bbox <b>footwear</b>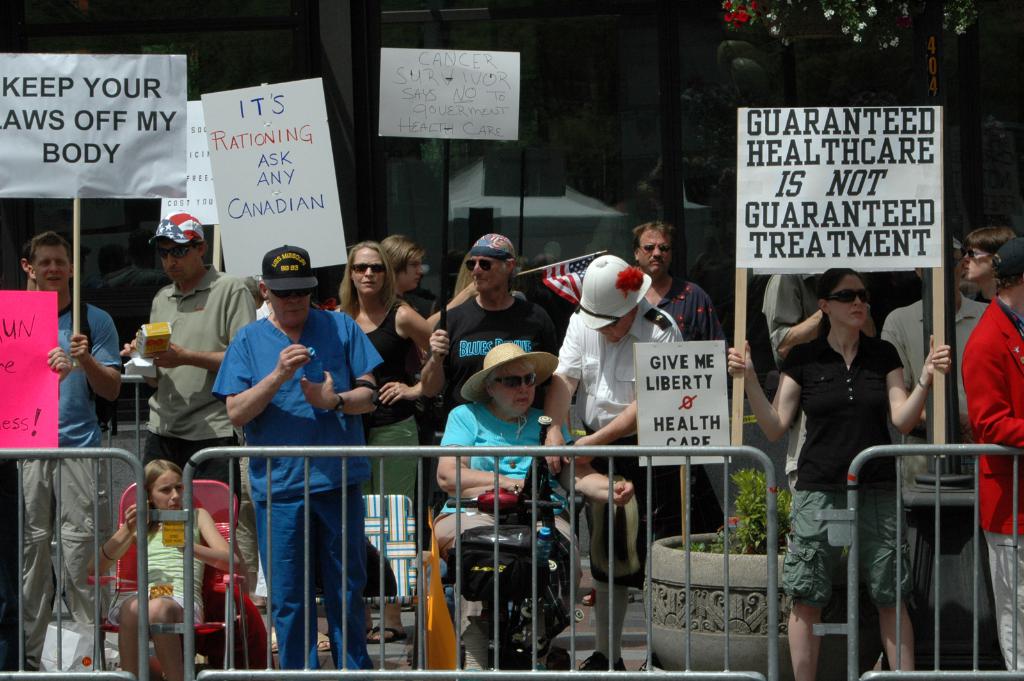
detection(262, 618, 280, 652)
